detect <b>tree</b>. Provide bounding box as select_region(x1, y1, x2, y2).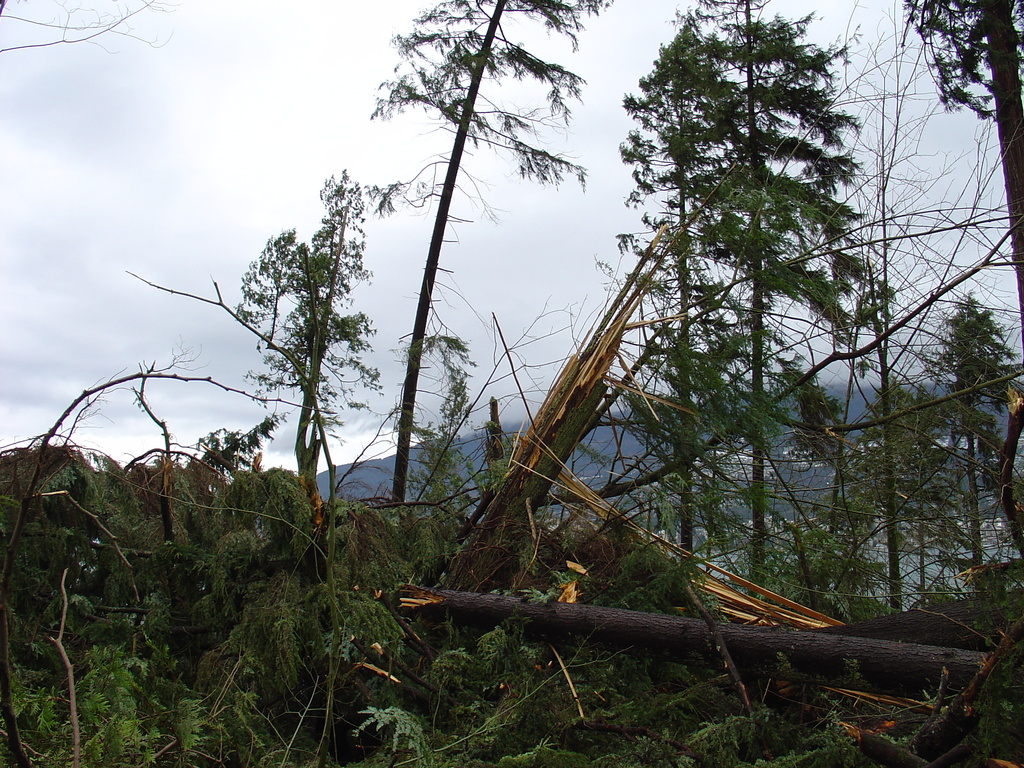
select_region(646, 0, 879, 586).
